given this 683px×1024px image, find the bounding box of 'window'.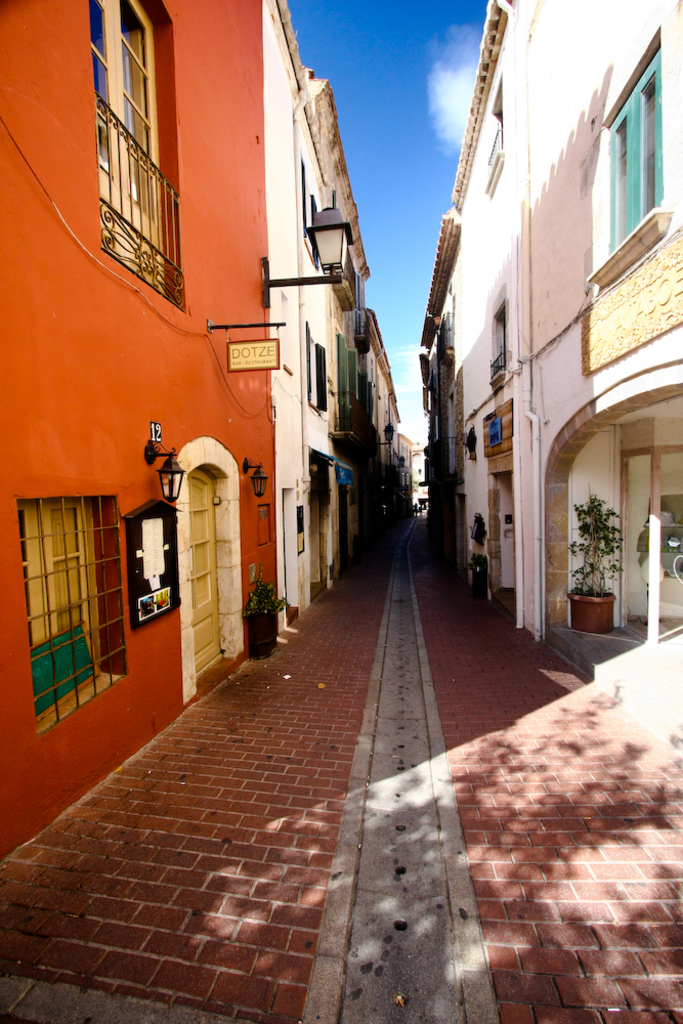
Rect(593, 29, 666, 291).
